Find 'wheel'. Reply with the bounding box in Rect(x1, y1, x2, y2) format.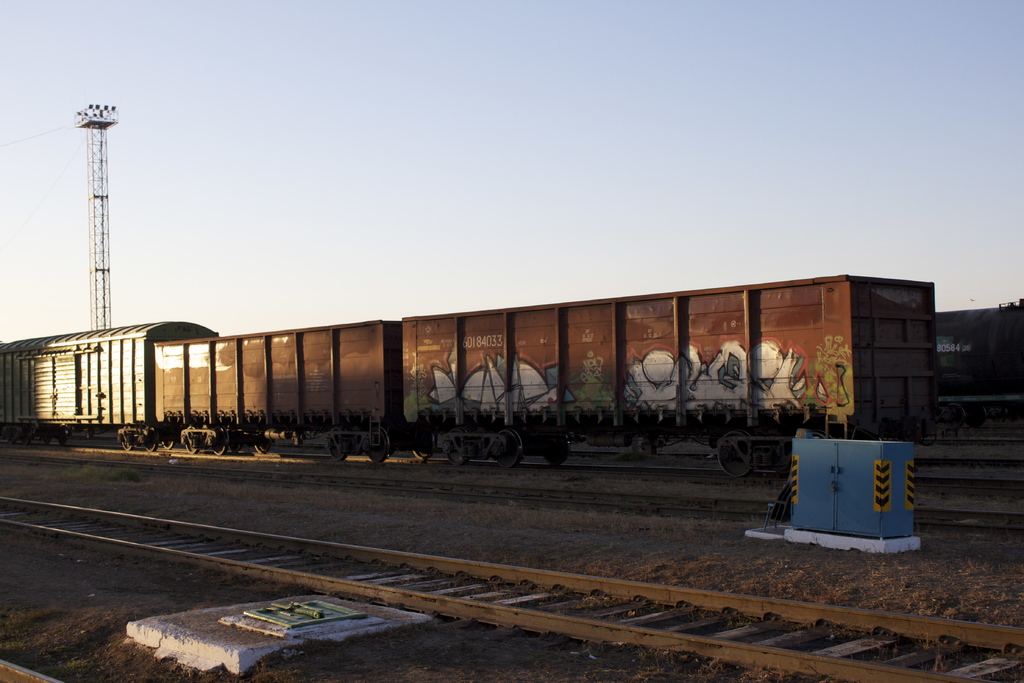
Rect(160, 440, 173, 450).
